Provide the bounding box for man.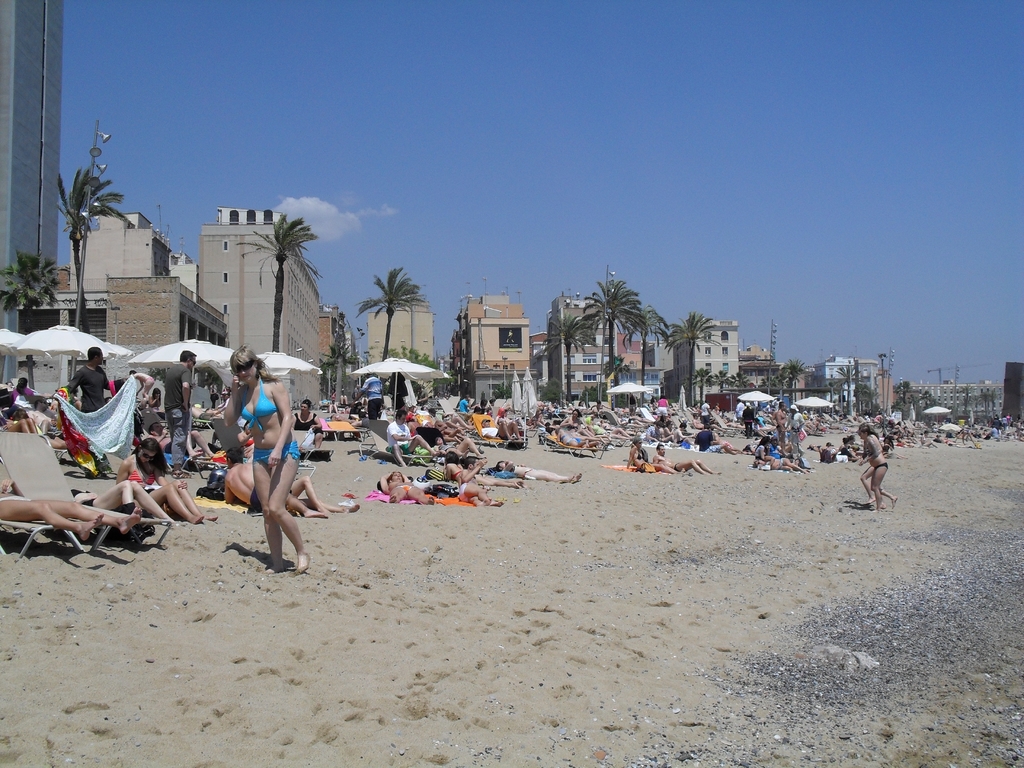
x1=769 y1=431 x2=797 y2=461.
